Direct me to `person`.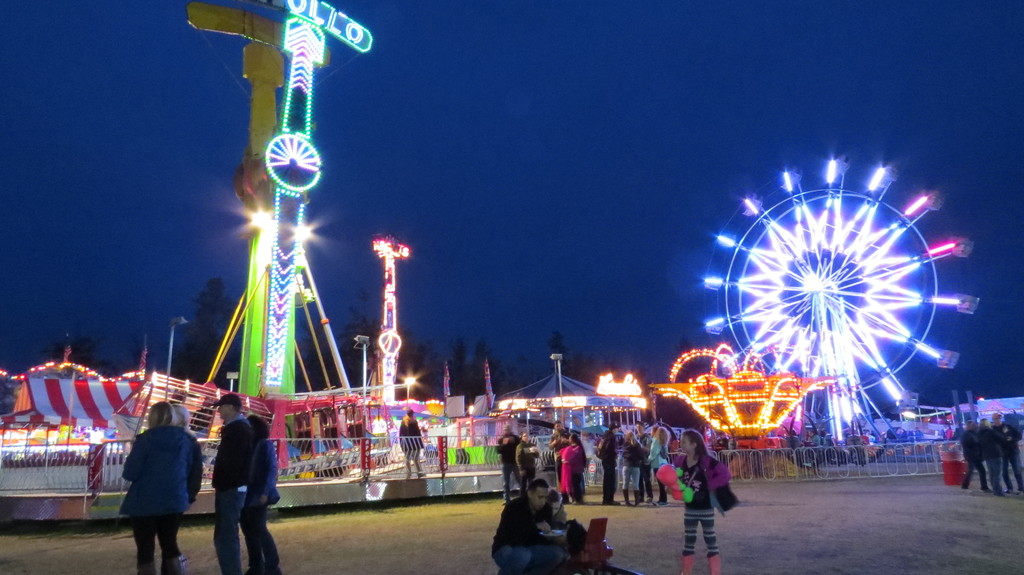
Direction: locate(545, 486, 589, 574).
